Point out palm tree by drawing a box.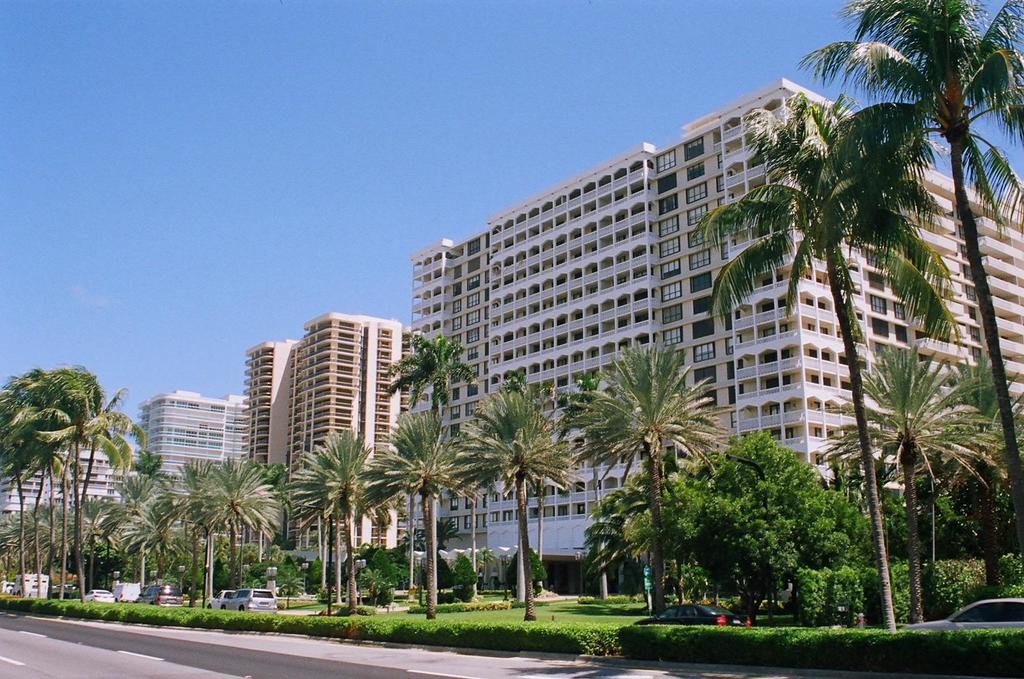
<box>292,428,394,578</box>.
